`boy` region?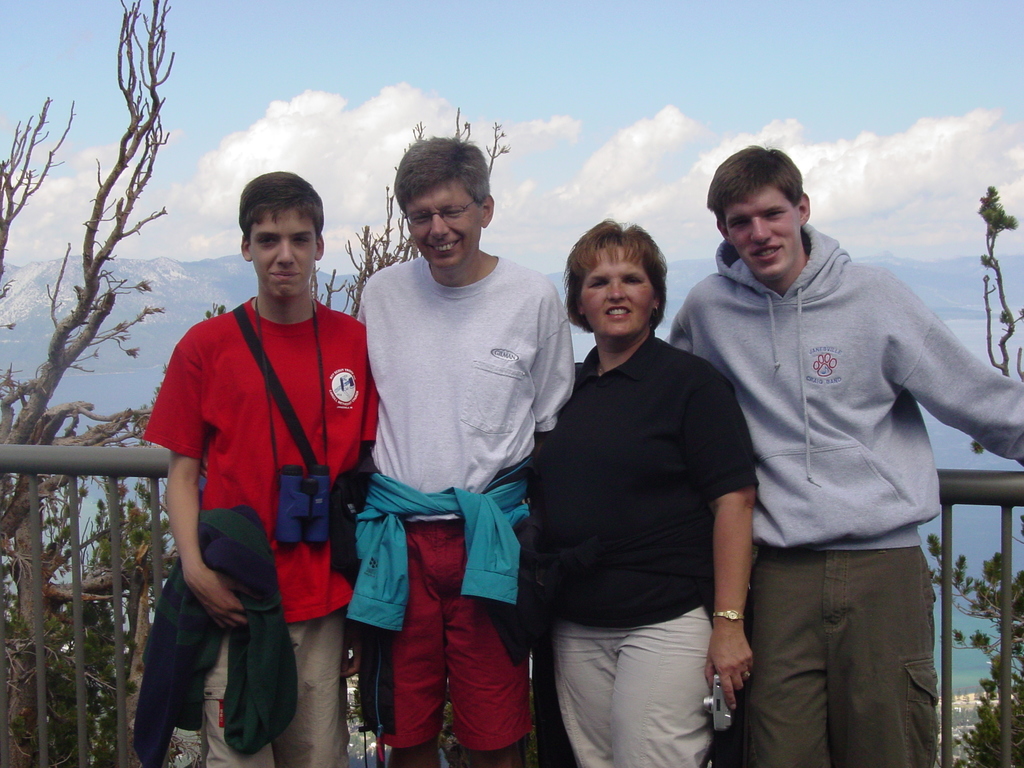
bbox=[148, 168, 367, 767]
